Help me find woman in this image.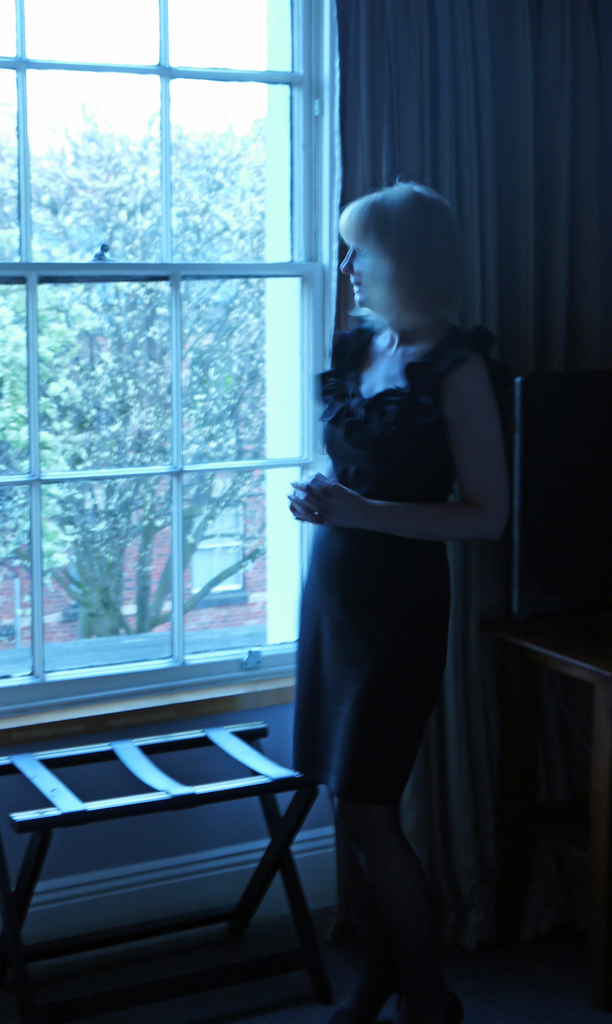
Found it: 271/193/513/950.
